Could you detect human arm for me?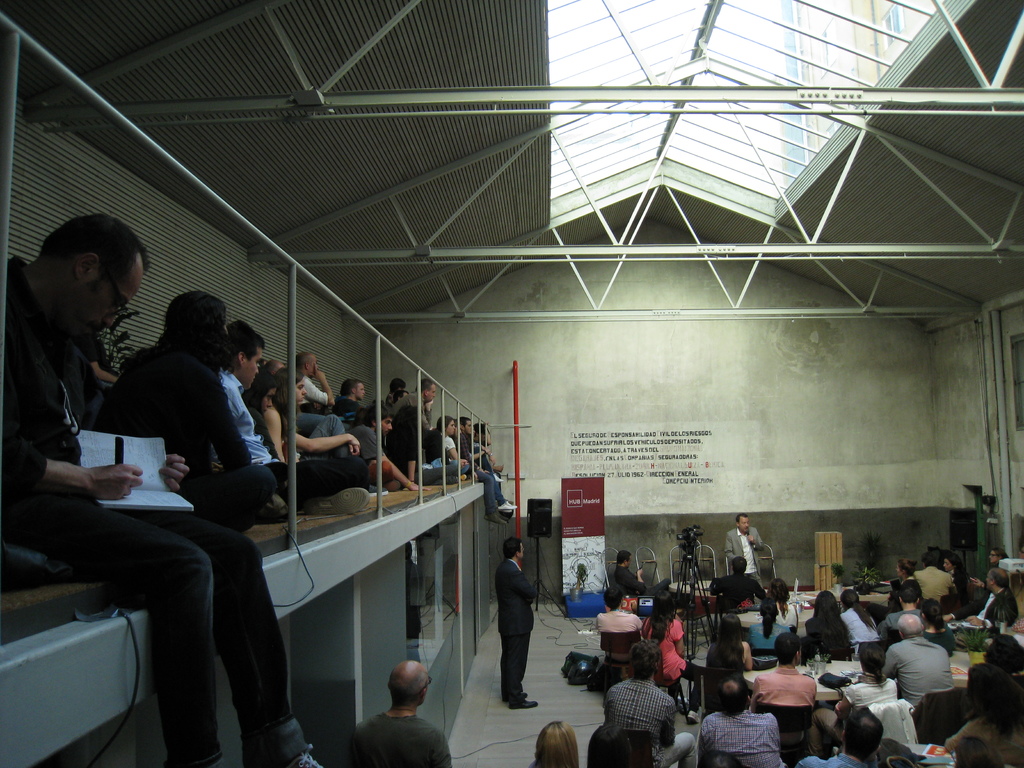
Detection result: x1=448, y1=436, x2=467, y2=468.
